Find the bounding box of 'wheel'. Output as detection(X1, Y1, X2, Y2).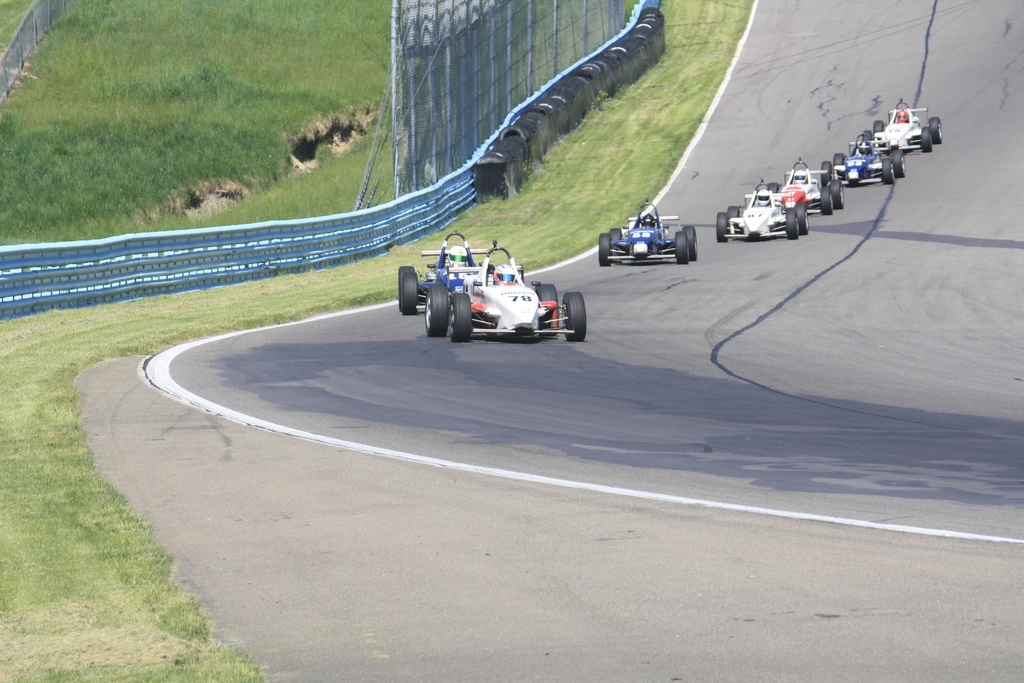
detection(533, 284, 557, 336).
